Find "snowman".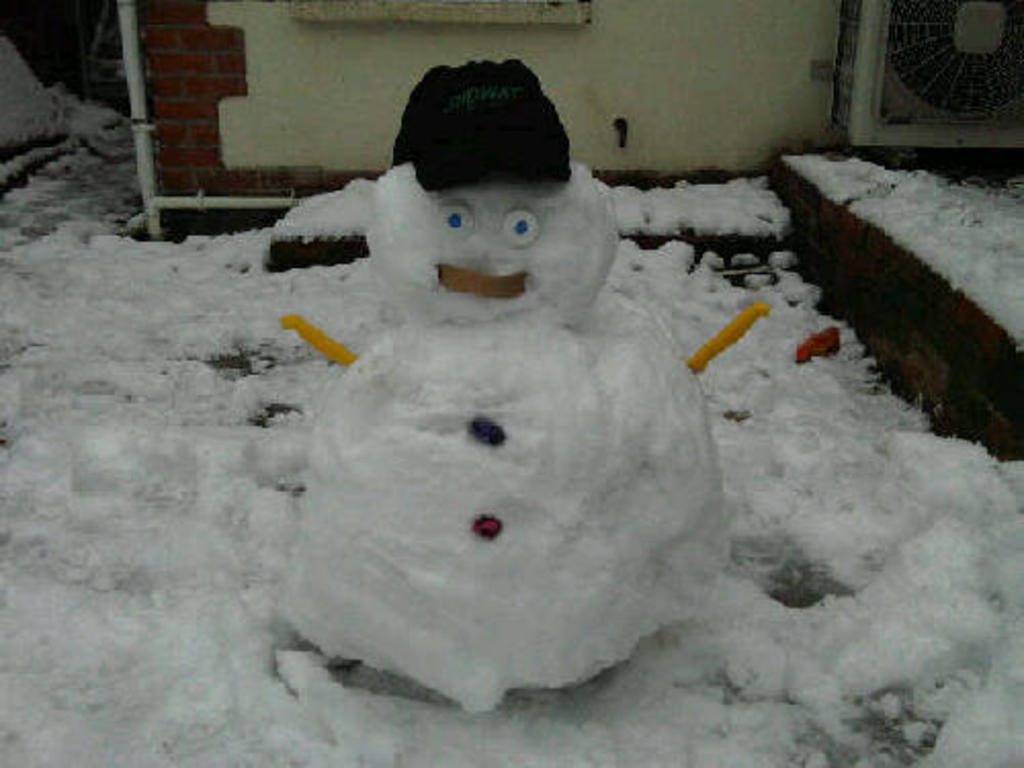
<bbox>283, 51, 768, 711</bbox>.
